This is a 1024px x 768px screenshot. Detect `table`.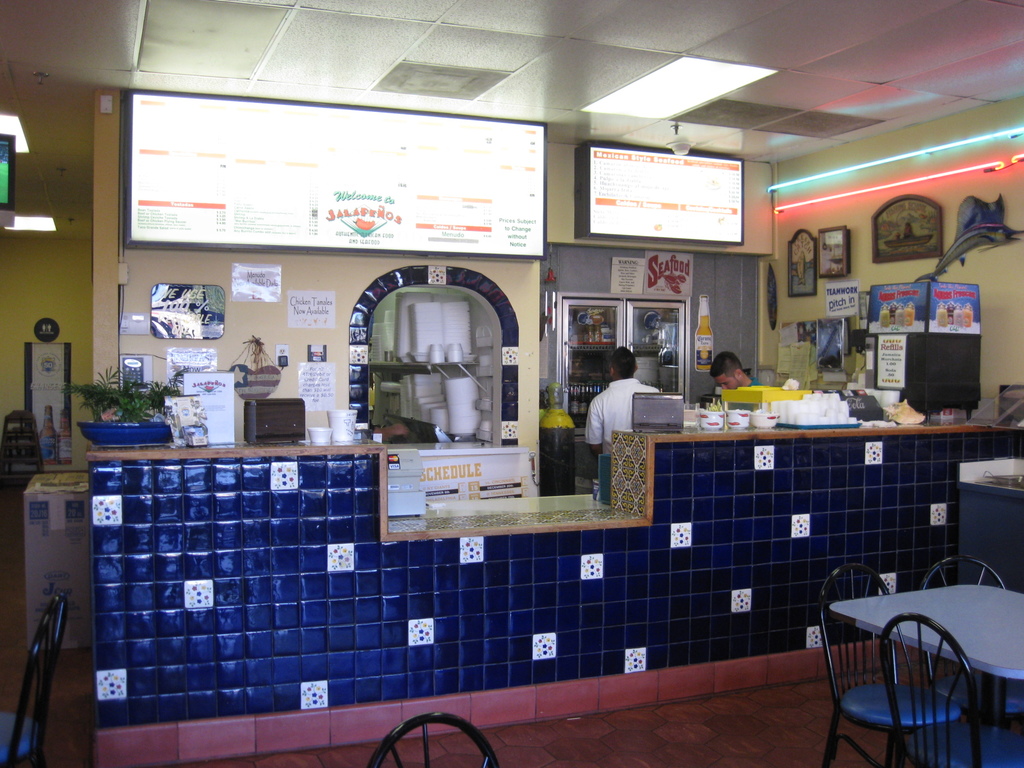
select_region(809, 566, 1018, 758).
